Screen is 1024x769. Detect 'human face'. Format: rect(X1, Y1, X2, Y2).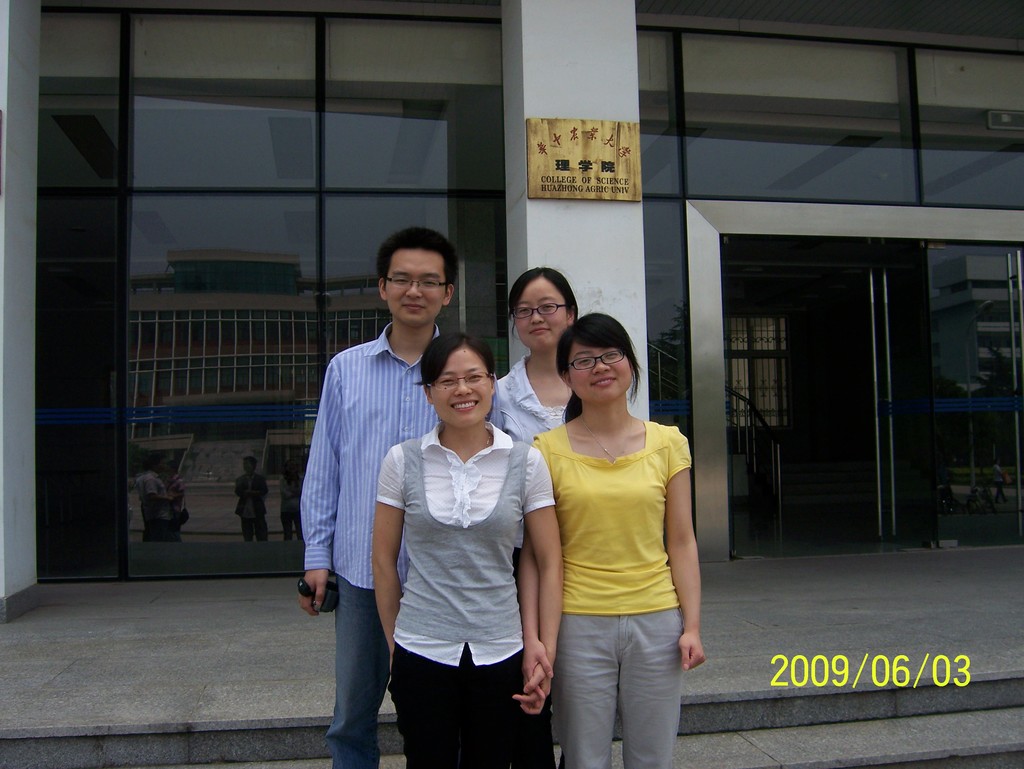
rect(438, 342, 492, 421).
